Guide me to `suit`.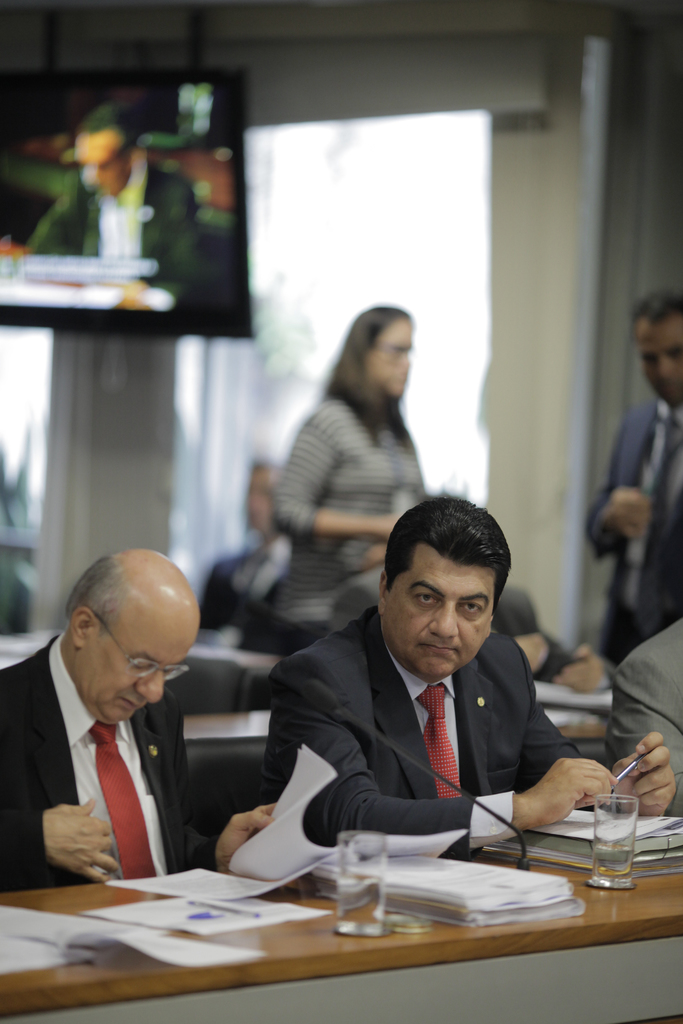
Guidance: <bbox>255, 607, 607, 858</bbox>.
